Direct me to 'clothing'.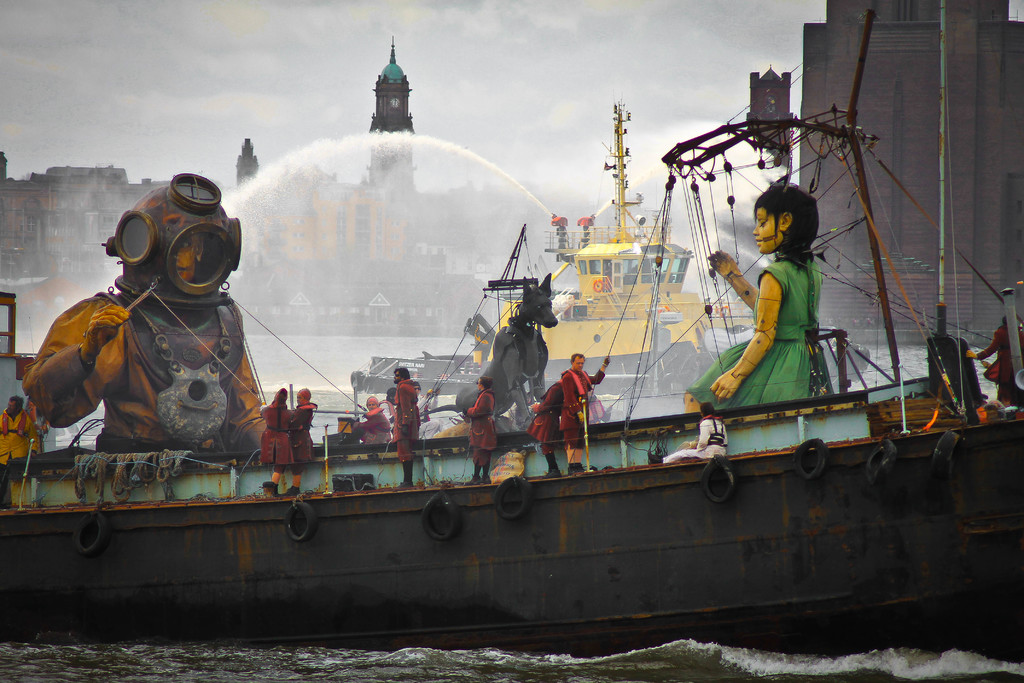
Direction: l=467, t=387, r=496, b=470.
